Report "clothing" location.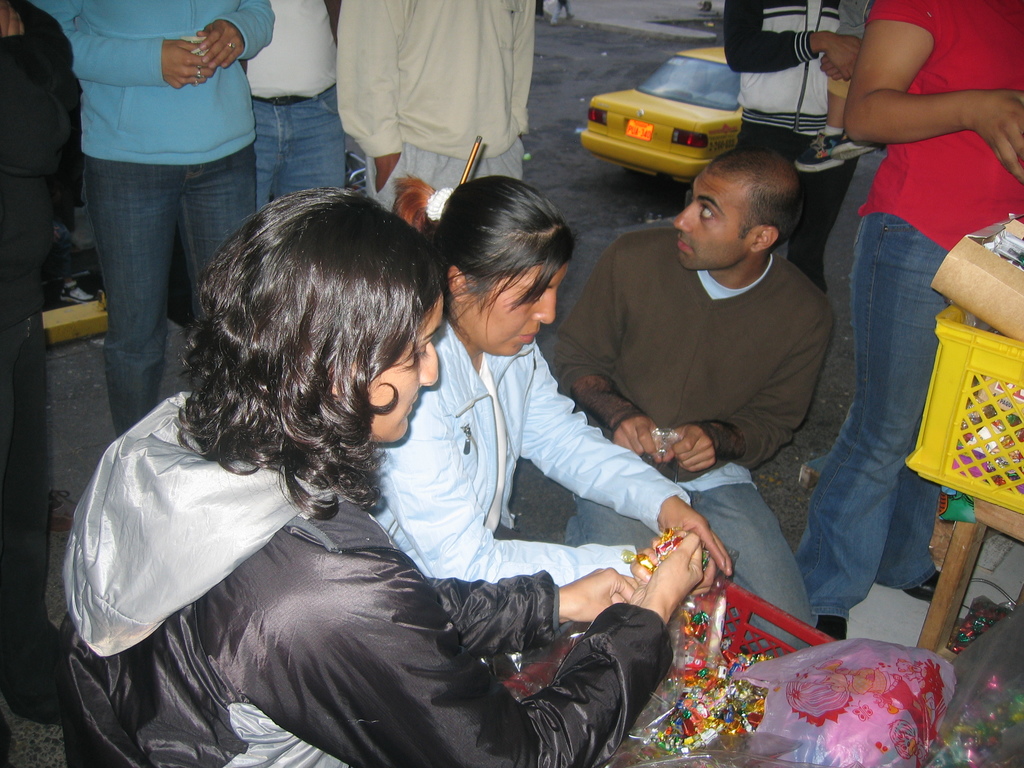
Report: 721/0/867/280.
